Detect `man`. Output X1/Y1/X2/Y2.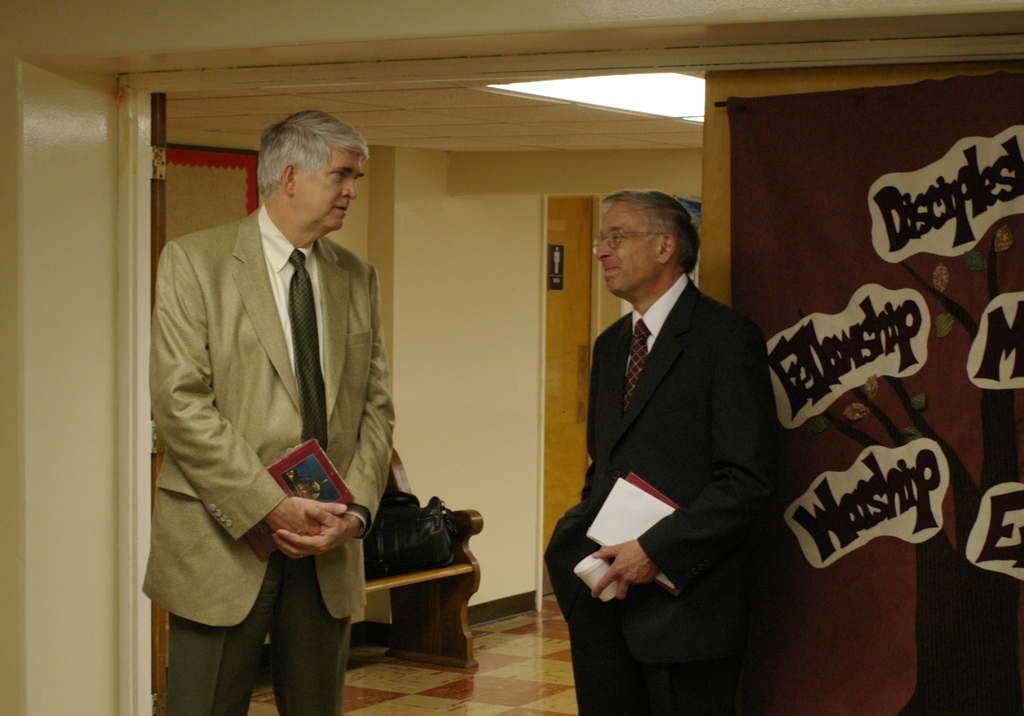
124/81/408/674.
